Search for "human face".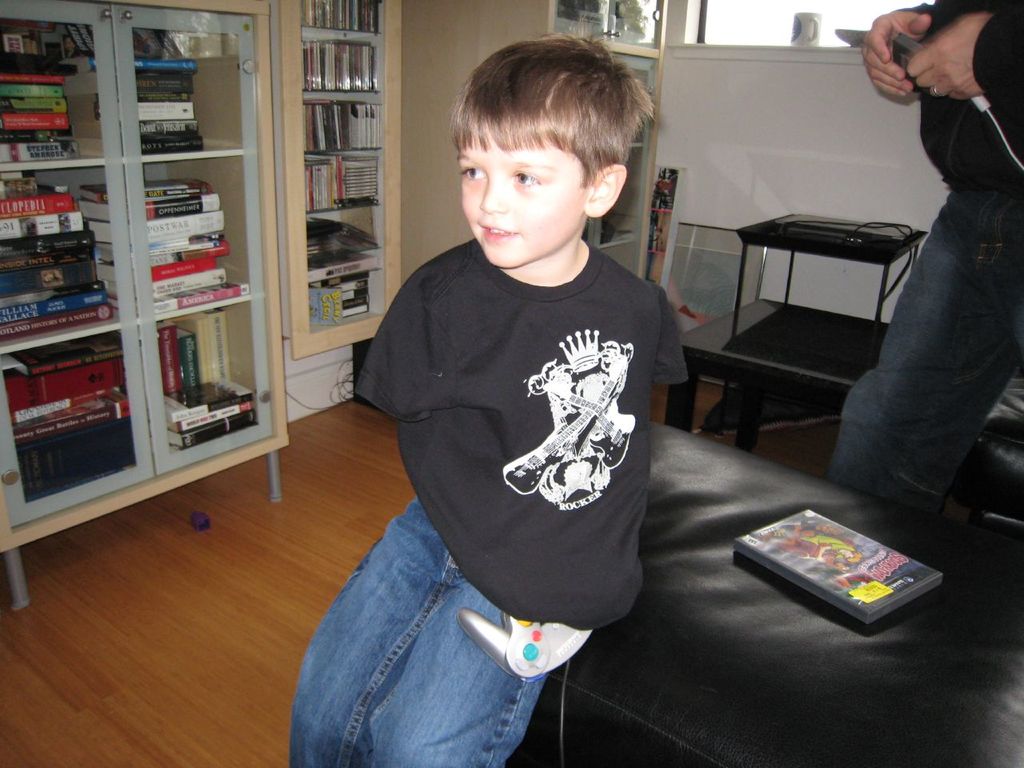
Found at Rect(463, 101, 594, 271).
